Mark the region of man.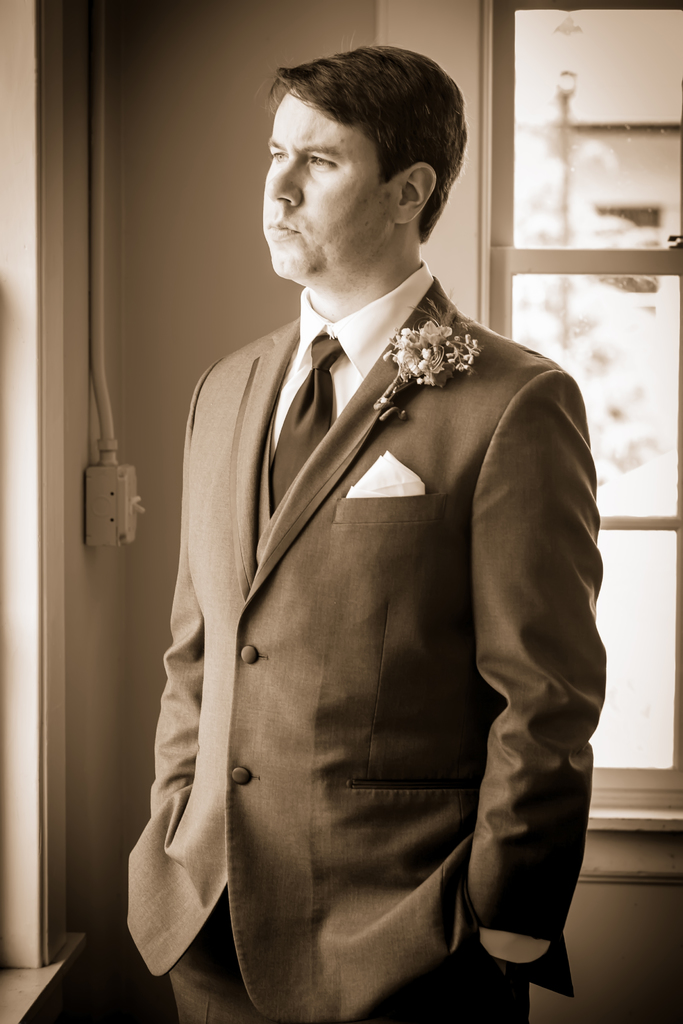
Region: [left=124, top=48, right=613, bottom=1023].
